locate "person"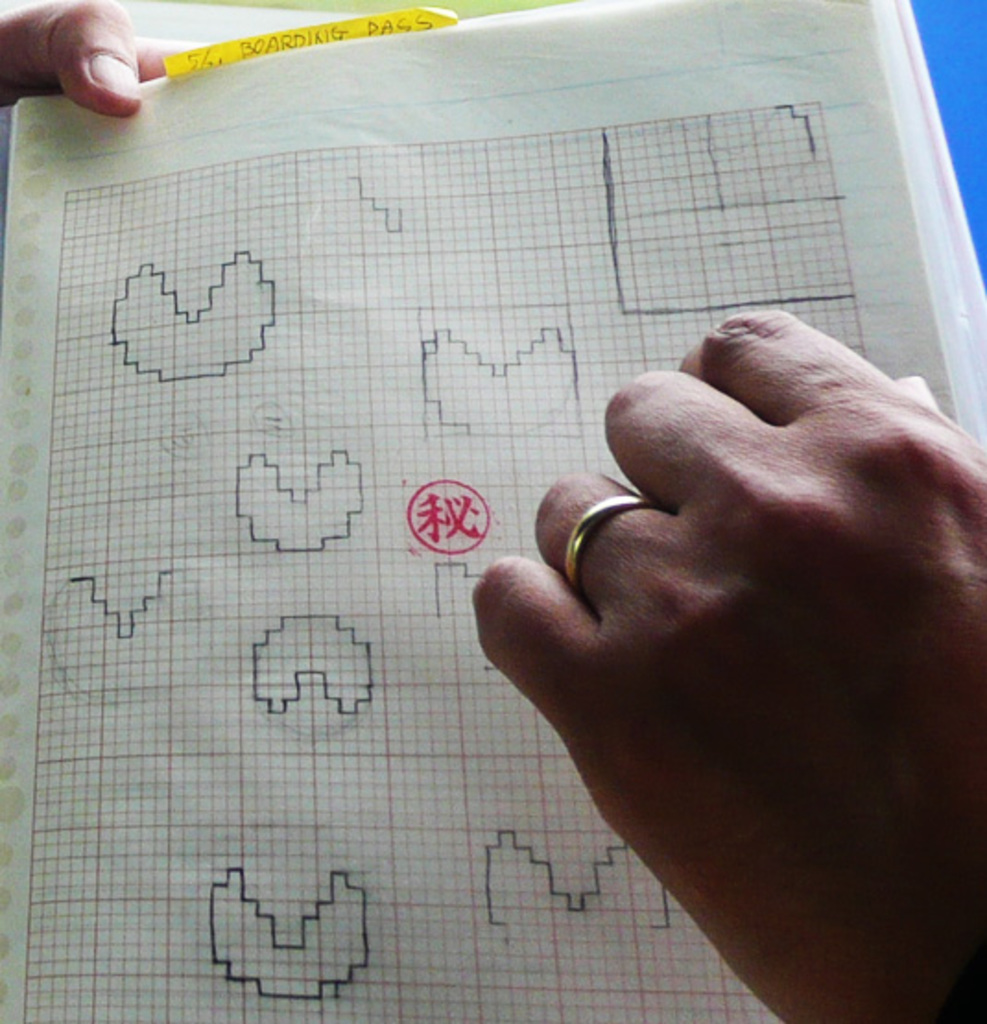
0 0 210 113
